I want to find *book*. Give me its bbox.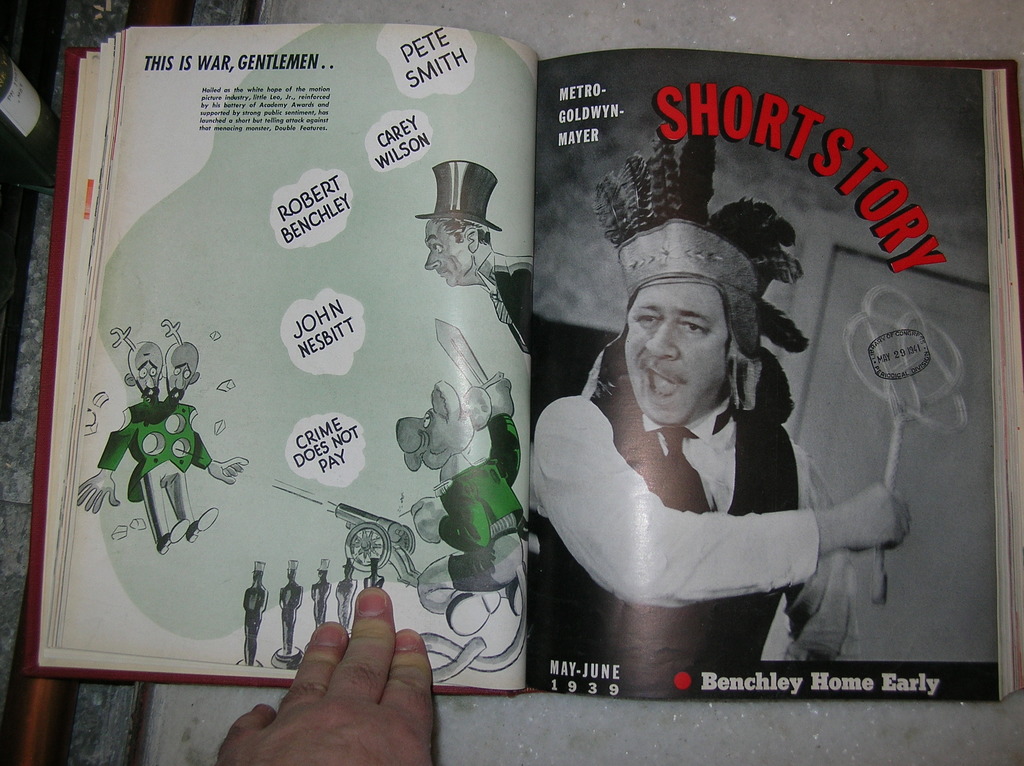
[left=0, top=16, right=1023, bottom=705].
